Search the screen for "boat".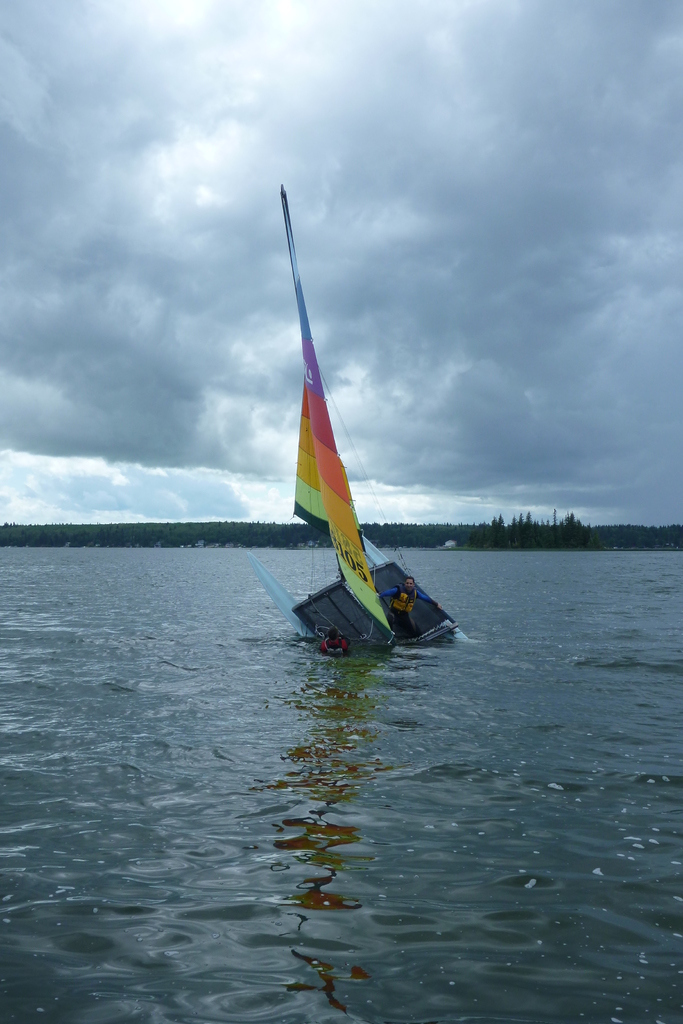
Found at BBox(245, 230, 472, 687).
